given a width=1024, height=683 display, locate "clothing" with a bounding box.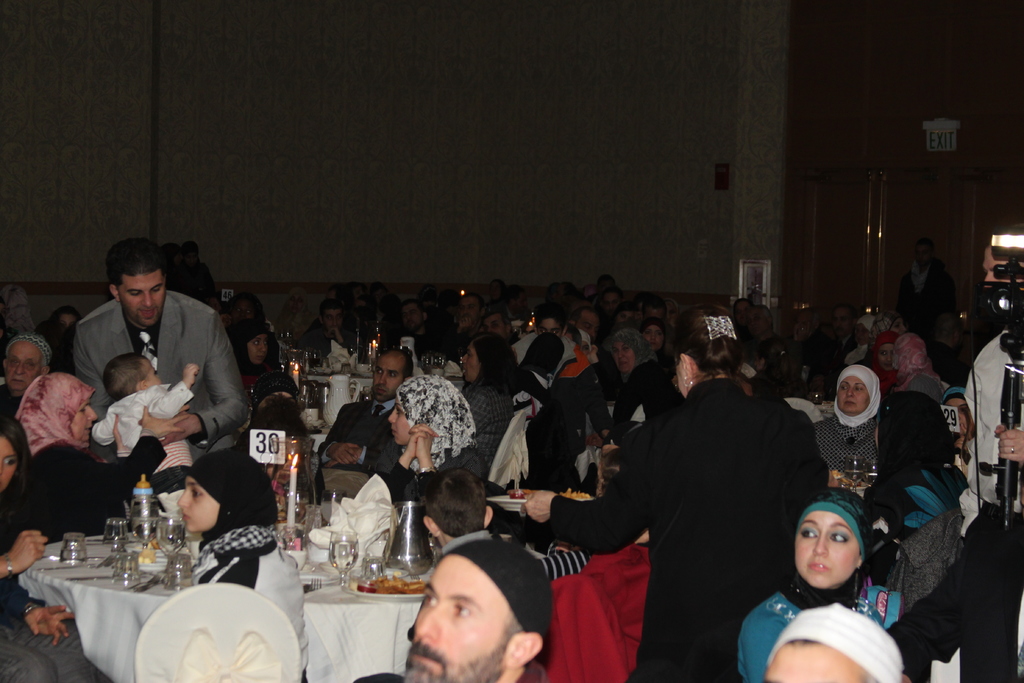
Located: BBox(730, 329, 790, 369).
